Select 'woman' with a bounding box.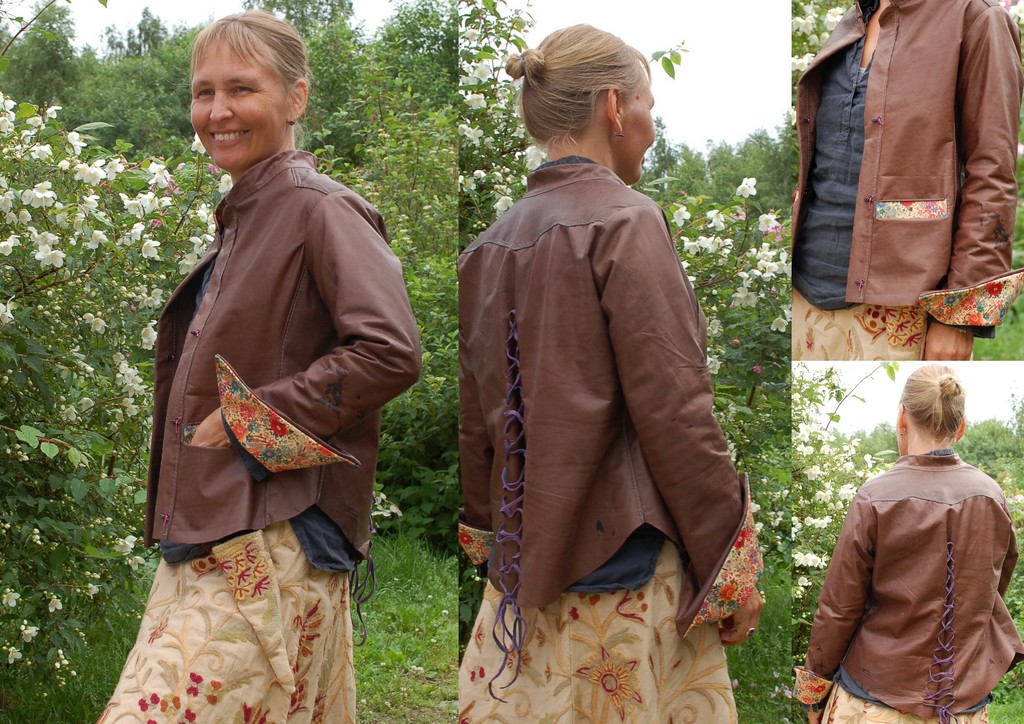
<bbox>94, 12, 429, 723</bbox>.
